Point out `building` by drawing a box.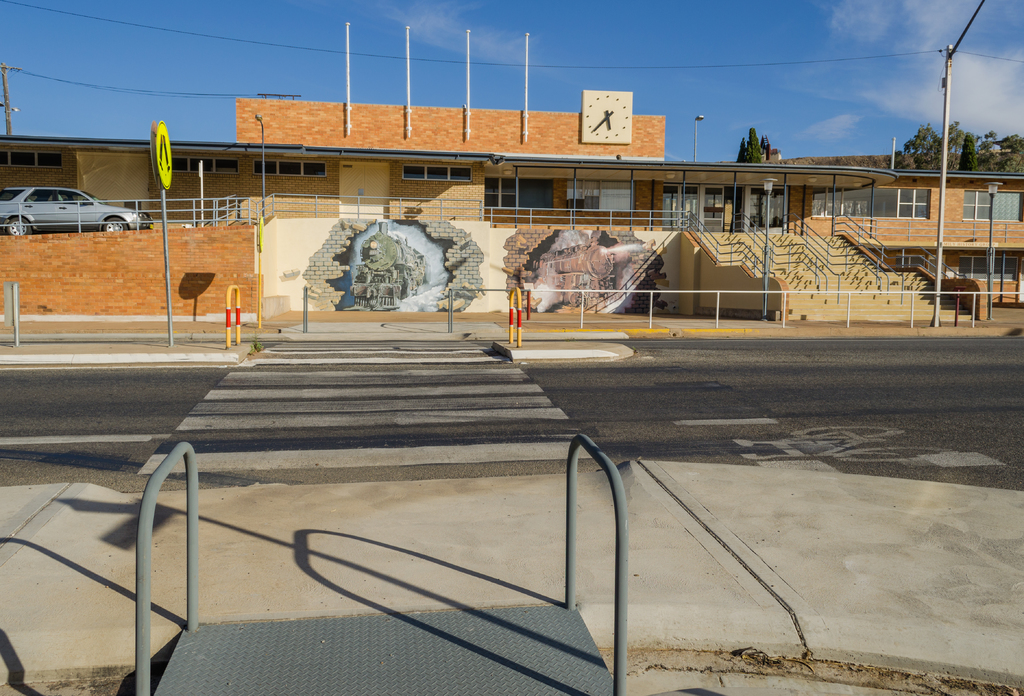
[0,105,978,326].
